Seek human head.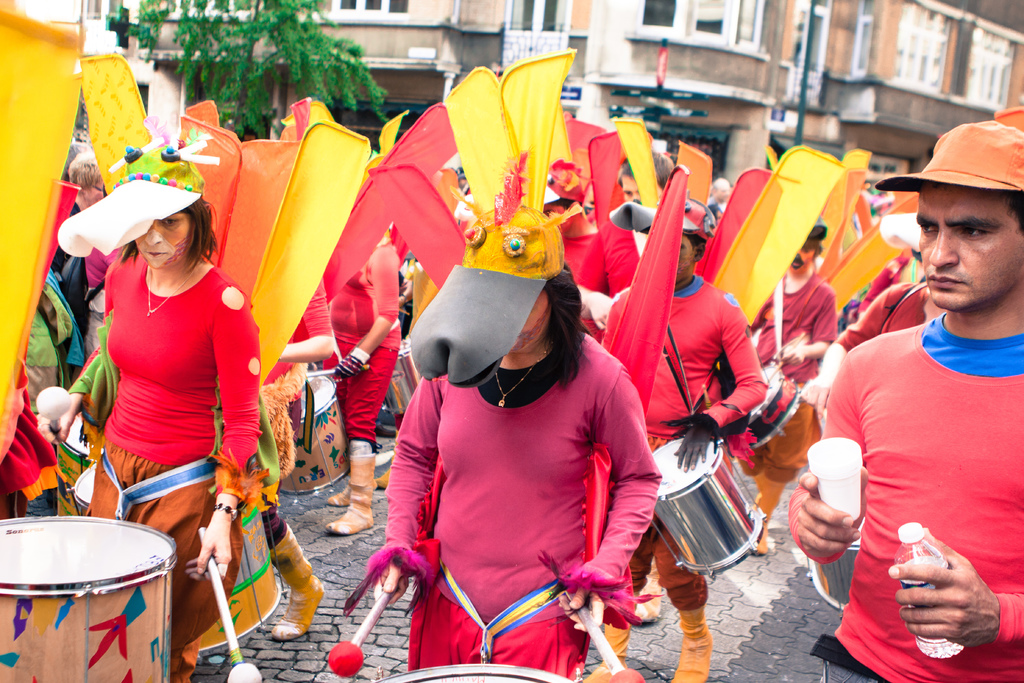
<box>69,145,104,210</box>.
